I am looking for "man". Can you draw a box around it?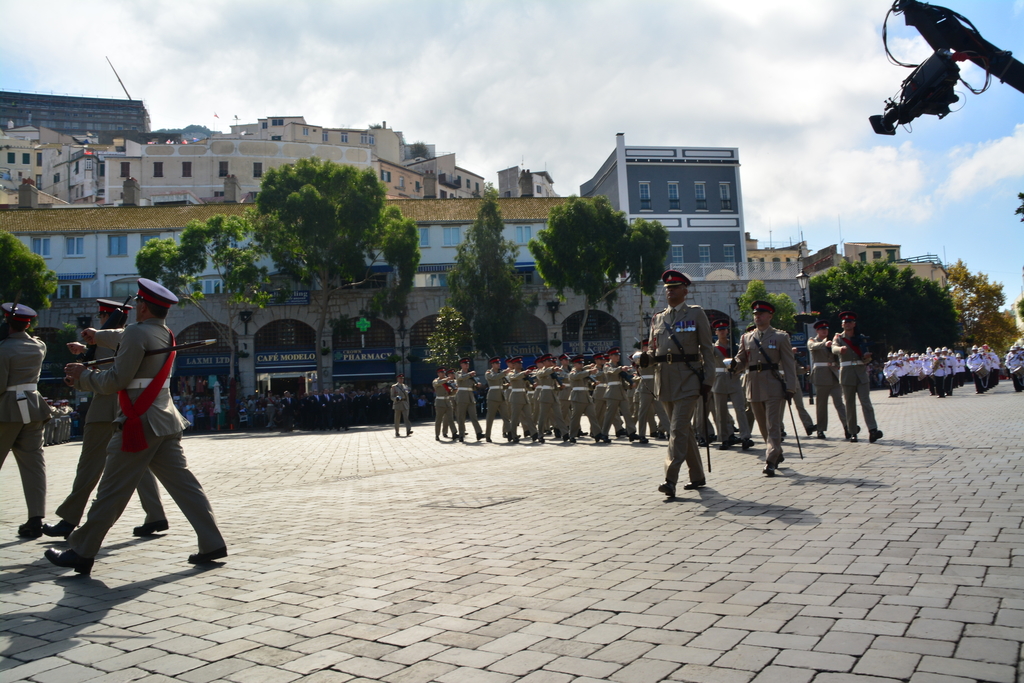
Sure, the bounding box is detection(444, 369, 470, 435).
